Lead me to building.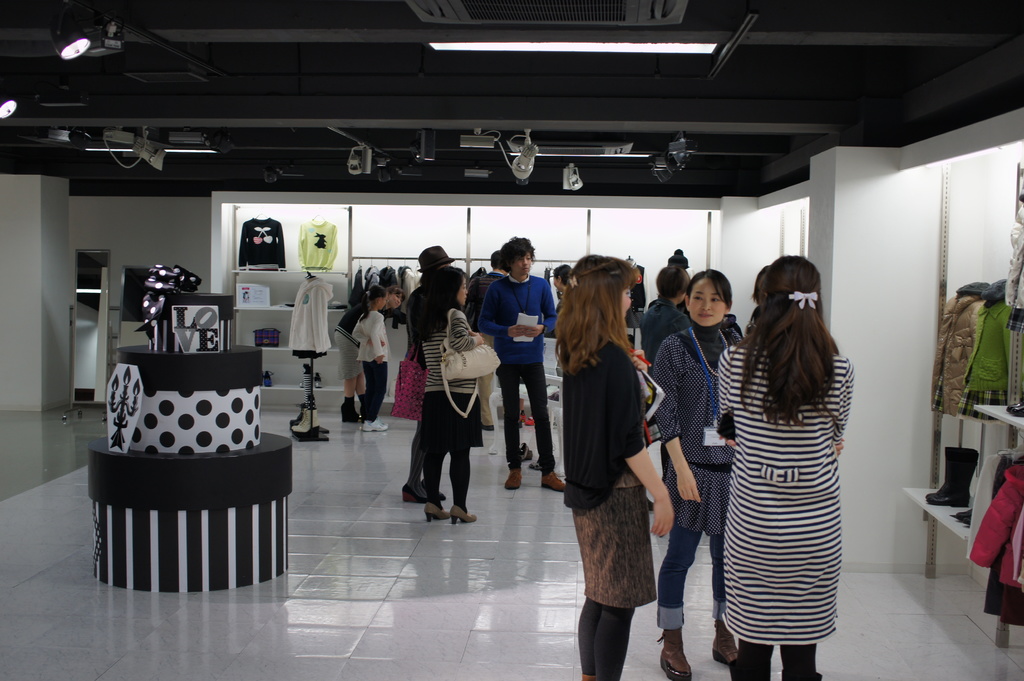
Lead to <region>0, 0, 1023, 680</region>.
